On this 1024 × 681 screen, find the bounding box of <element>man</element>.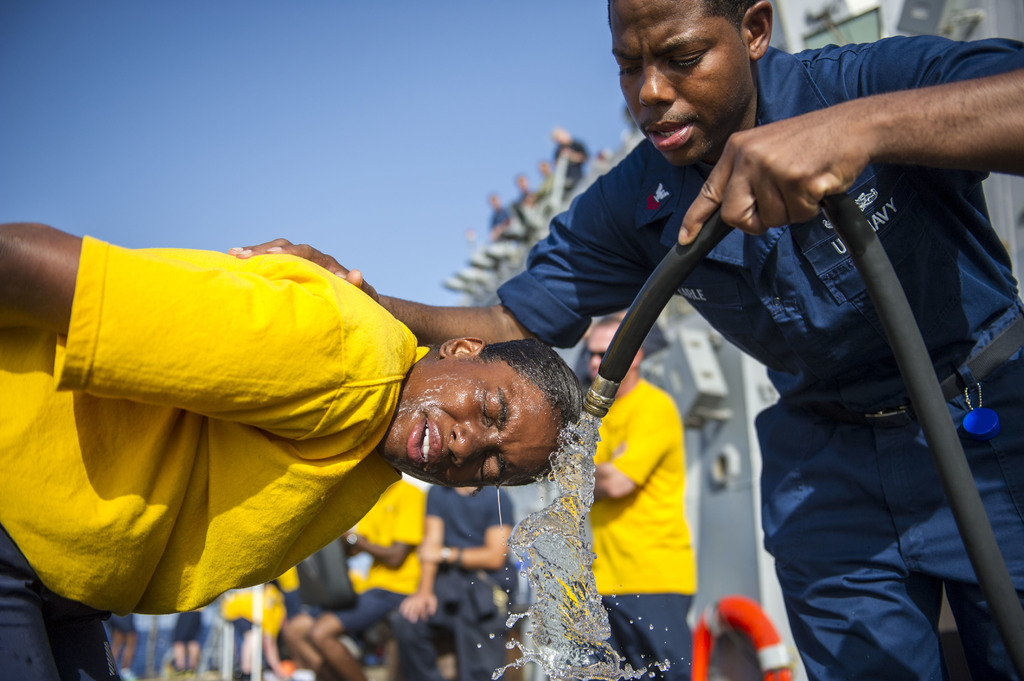
Bounding box: {"left": 0, "top": 218, "right": 588, "bottom": 680}.
